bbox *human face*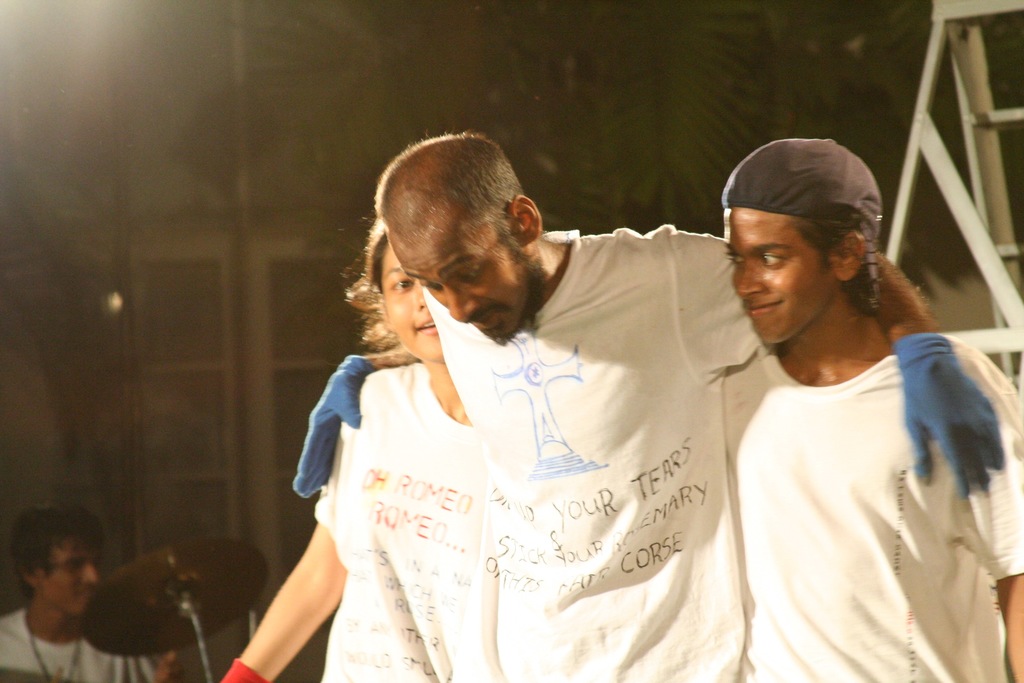
pyautogui.locateOnScreen(390, 229, 531, 339)
